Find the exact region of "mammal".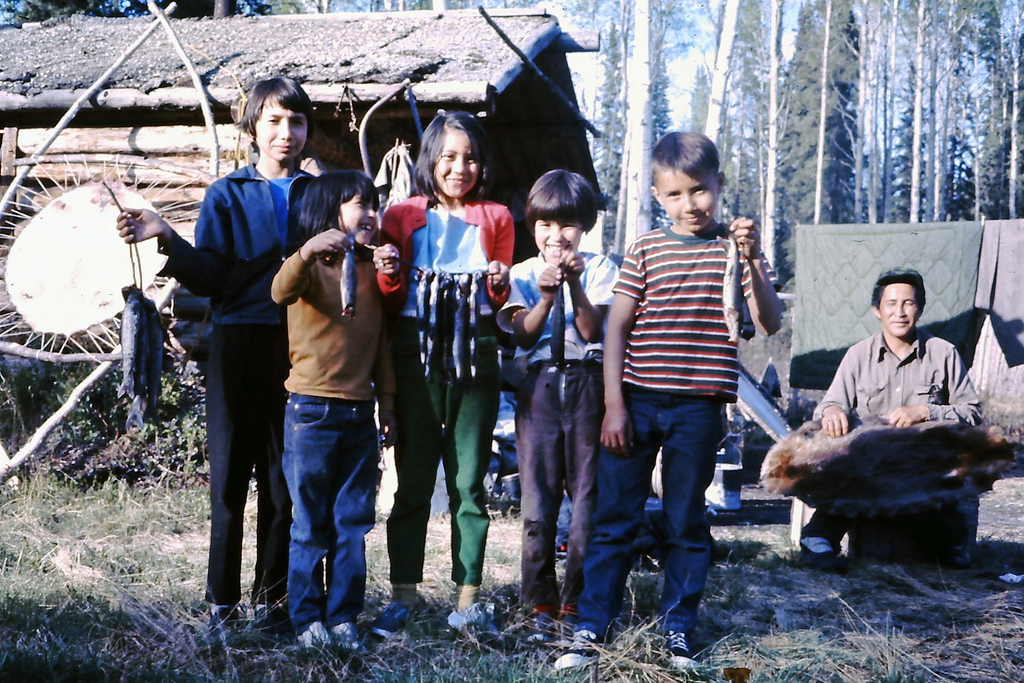
Exact region: {"x1": 385, "y1": 108, "x2": 516, "y2": 652}.
